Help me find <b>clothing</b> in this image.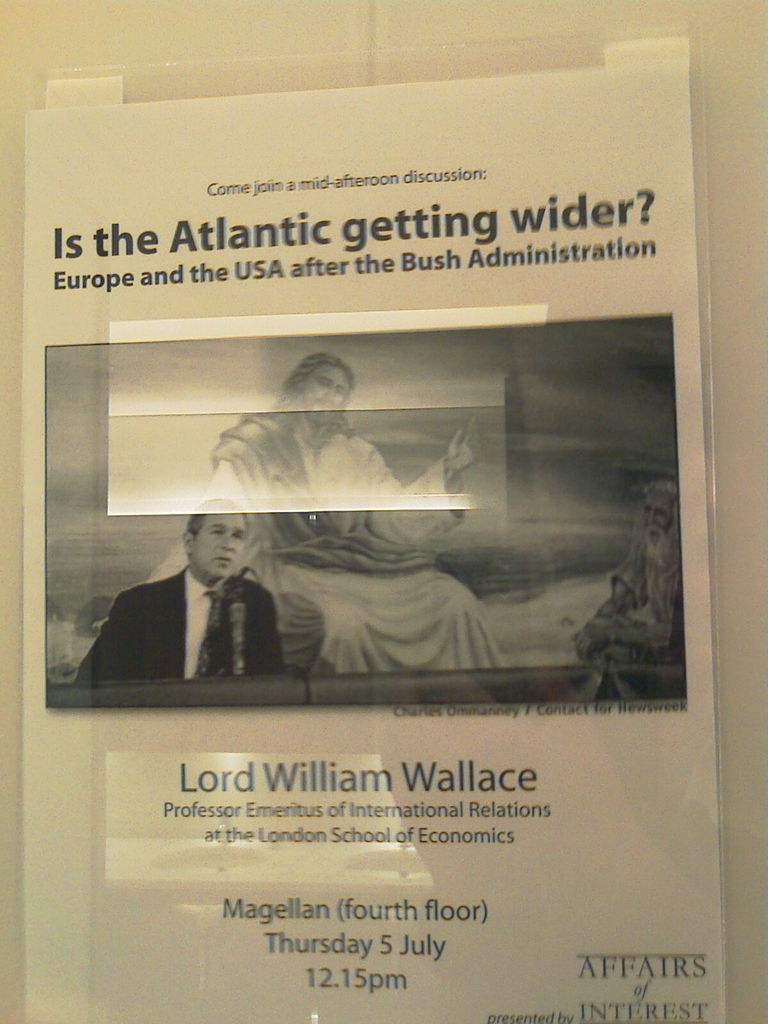
Found it: (left=87, top=529, right=300, bottom=696).
